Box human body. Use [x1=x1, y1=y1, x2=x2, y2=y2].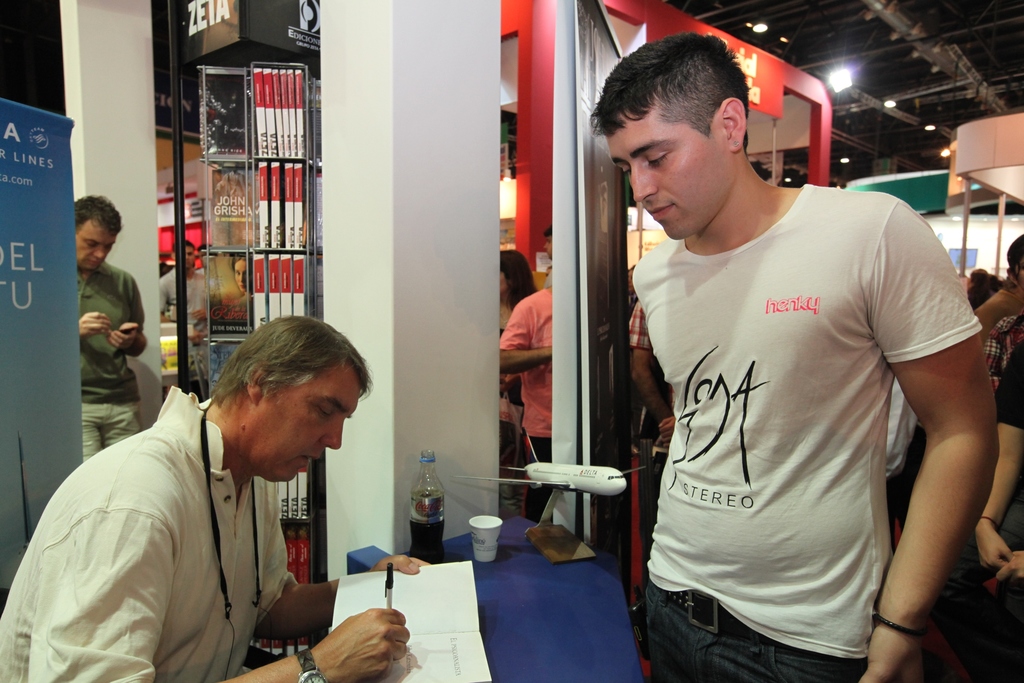
[x1=495, y1=311, x2=527, y2=463].
